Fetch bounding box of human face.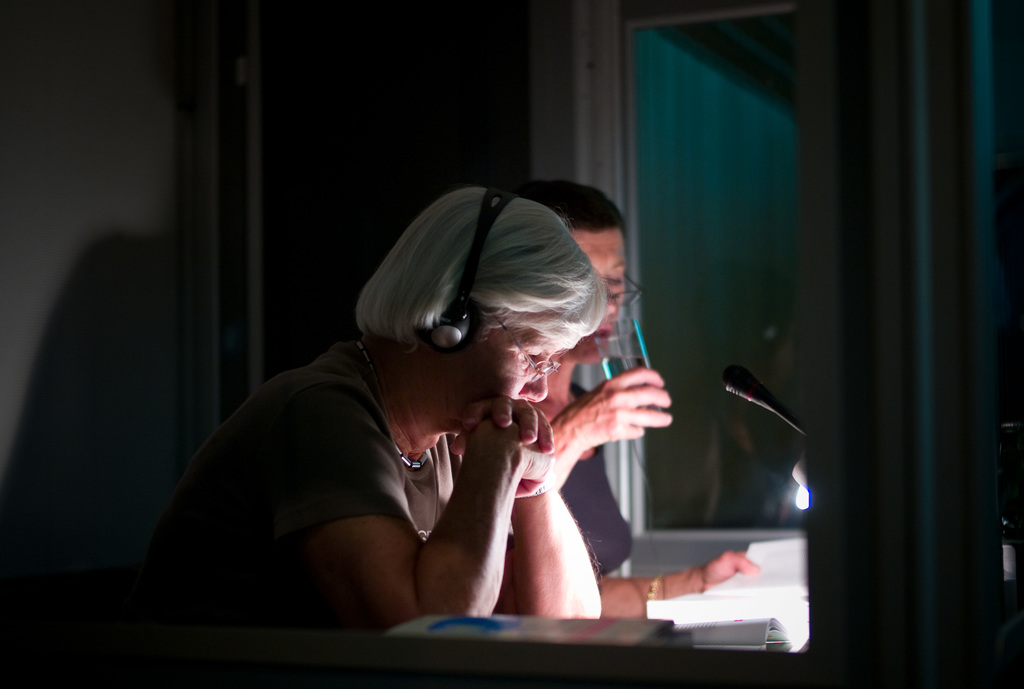
Bbox: x1=598 y1=229 x2=630 y2=317.
